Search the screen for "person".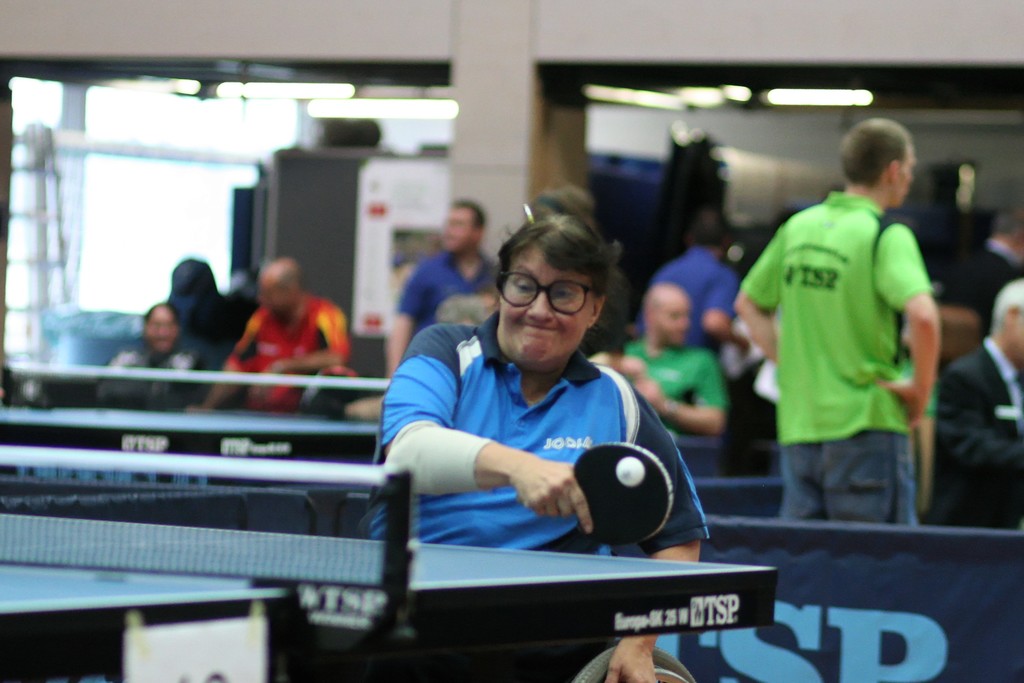
Found at BBox(189, 255, 345, 419).
